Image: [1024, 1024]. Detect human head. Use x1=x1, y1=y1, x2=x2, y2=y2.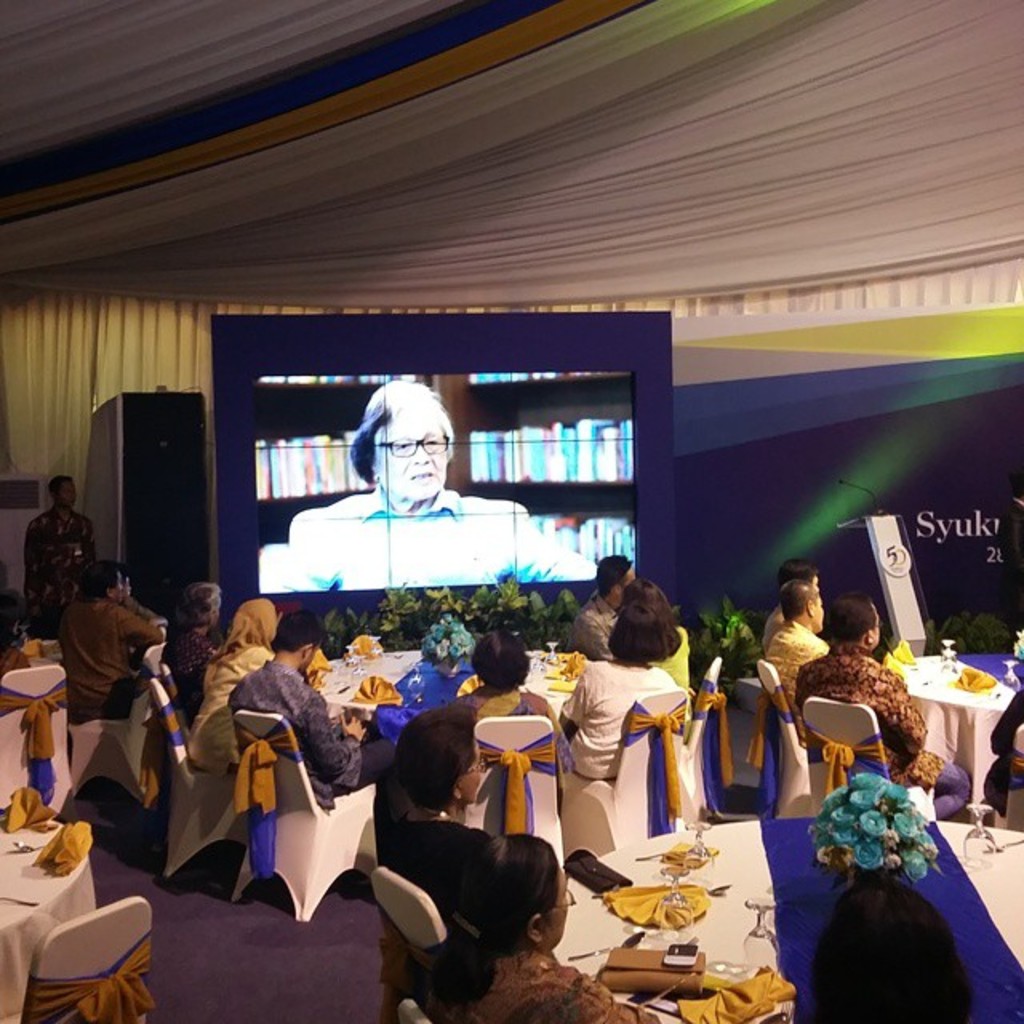
x1=477, y1=630, x2=526, y2=683.
